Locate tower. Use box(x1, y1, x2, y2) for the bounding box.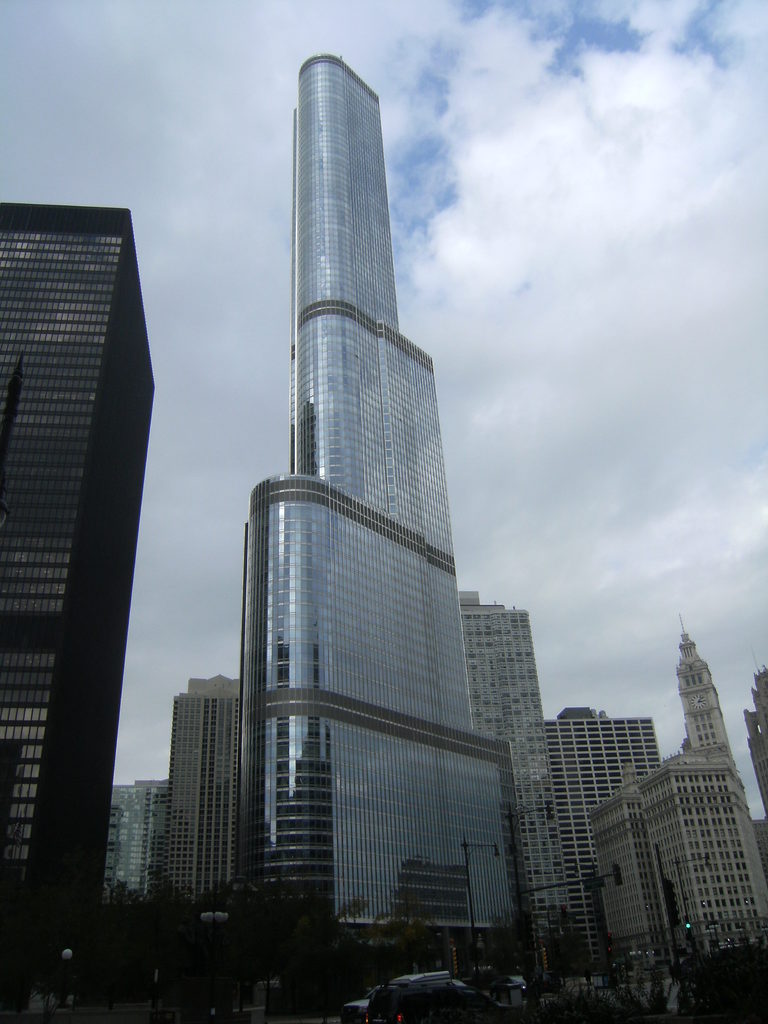
box(157, 72, 586, 972).
